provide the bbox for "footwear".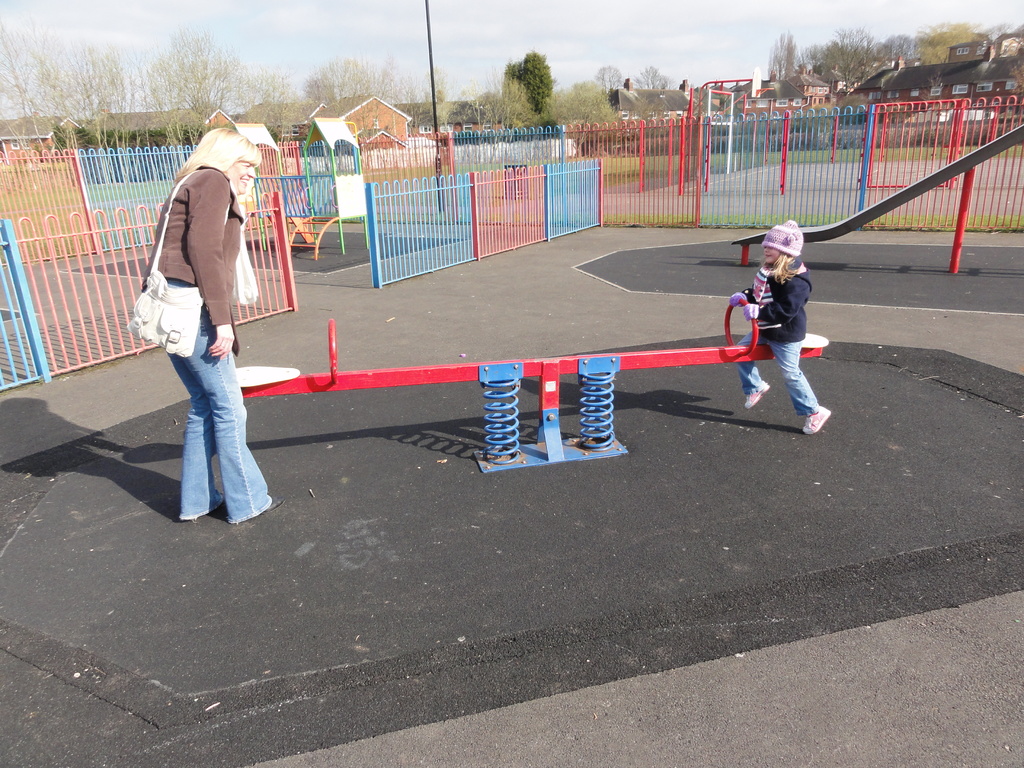
{"x1": 198, "y1": 495, "x2": 213, "y2": 512}.
